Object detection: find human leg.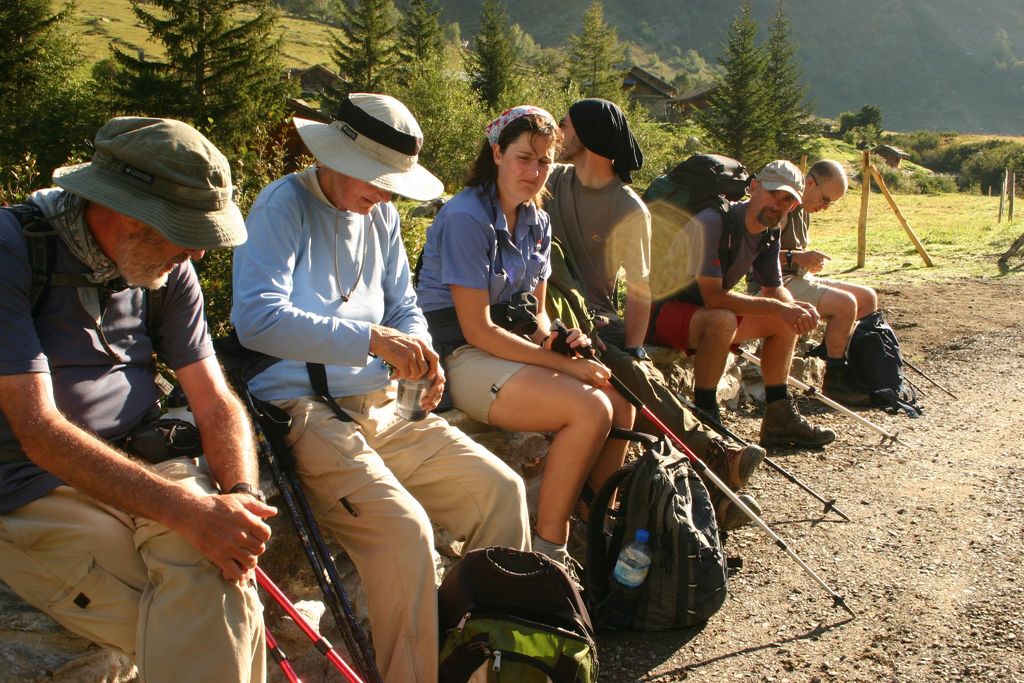
{"left": 499, "top": 349, "right": 613, "bottom": 624}.
